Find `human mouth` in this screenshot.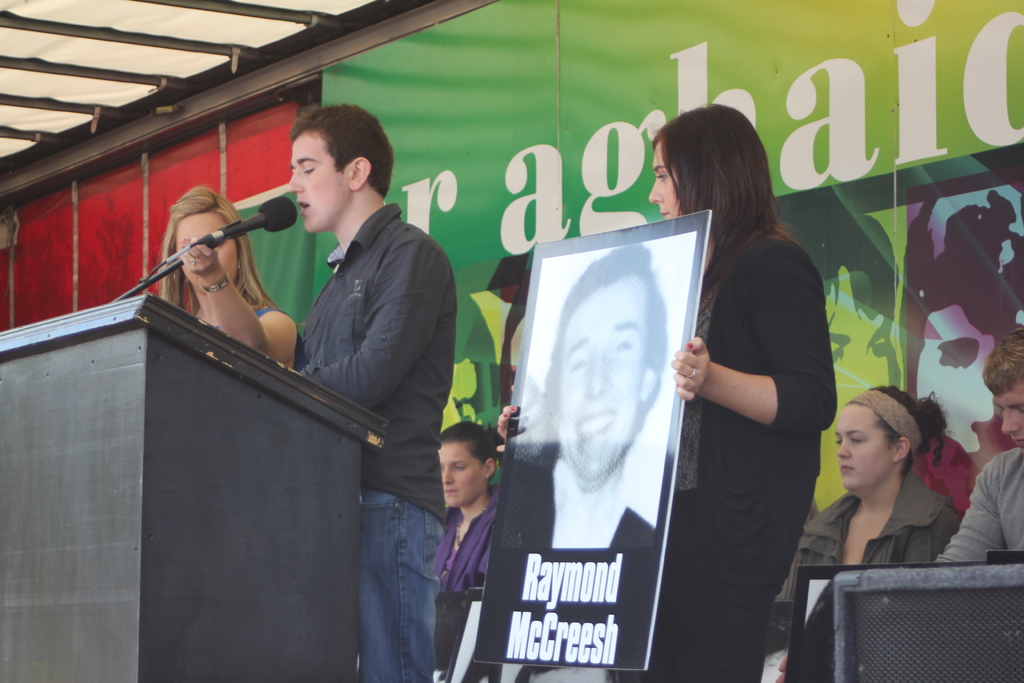
The bounding box for `human mouth` is 569:408:615:443.
